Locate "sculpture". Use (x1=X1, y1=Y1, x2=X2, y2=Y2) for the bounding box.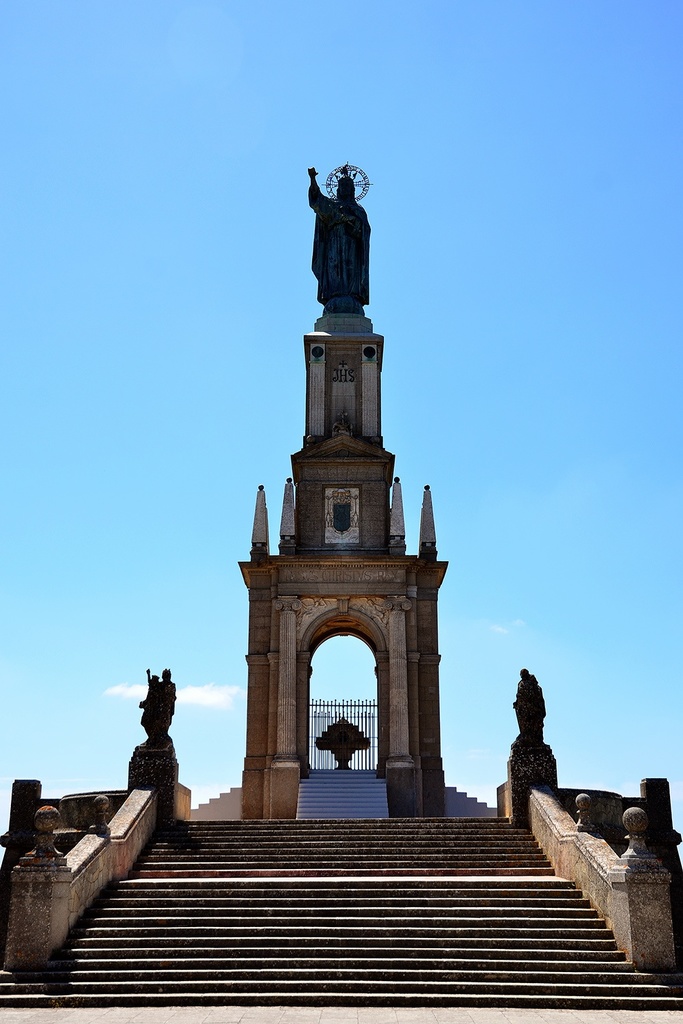
(x1=305, y1=171, x2=383, y2=305).
